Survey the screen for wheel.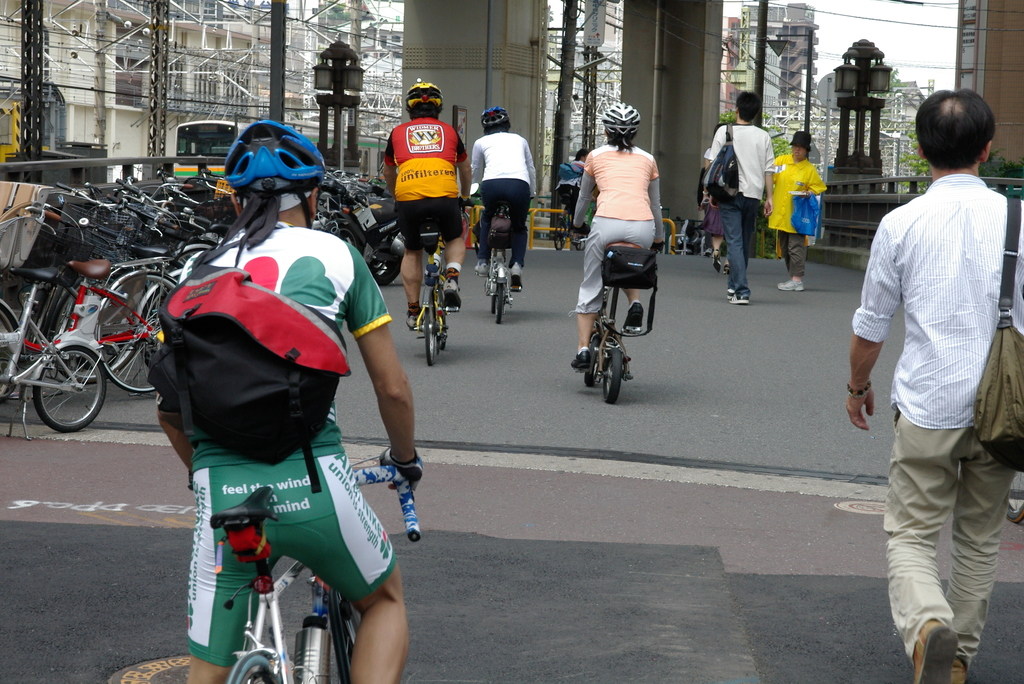
Survey found: Rect(437, 318, 447, 347).
